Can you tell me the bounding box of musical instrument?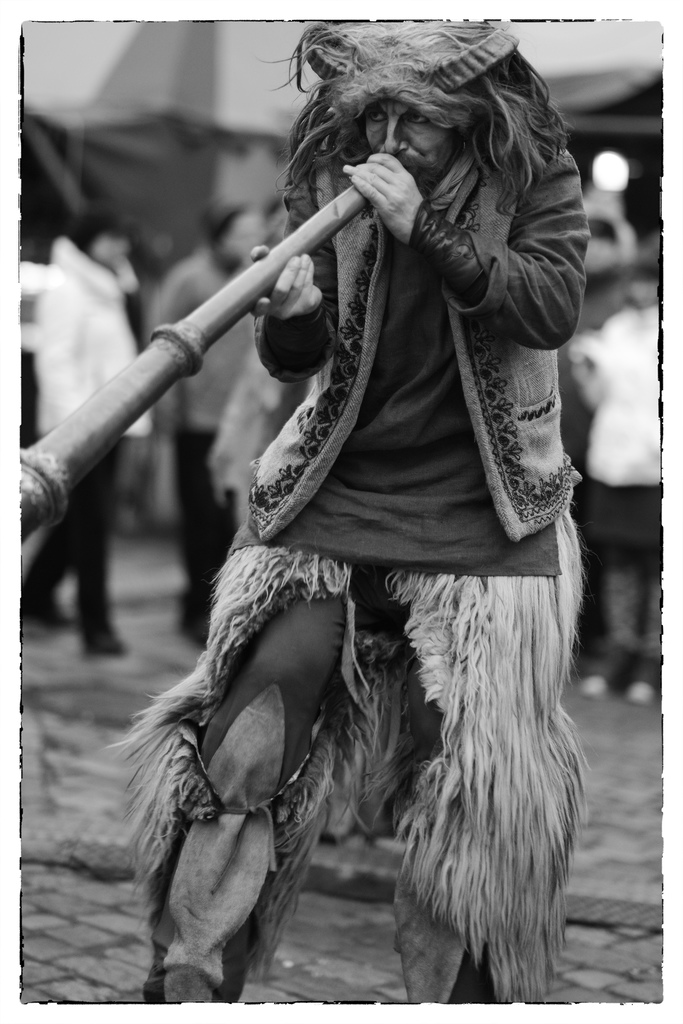
box(19, 181, 370, 543).
